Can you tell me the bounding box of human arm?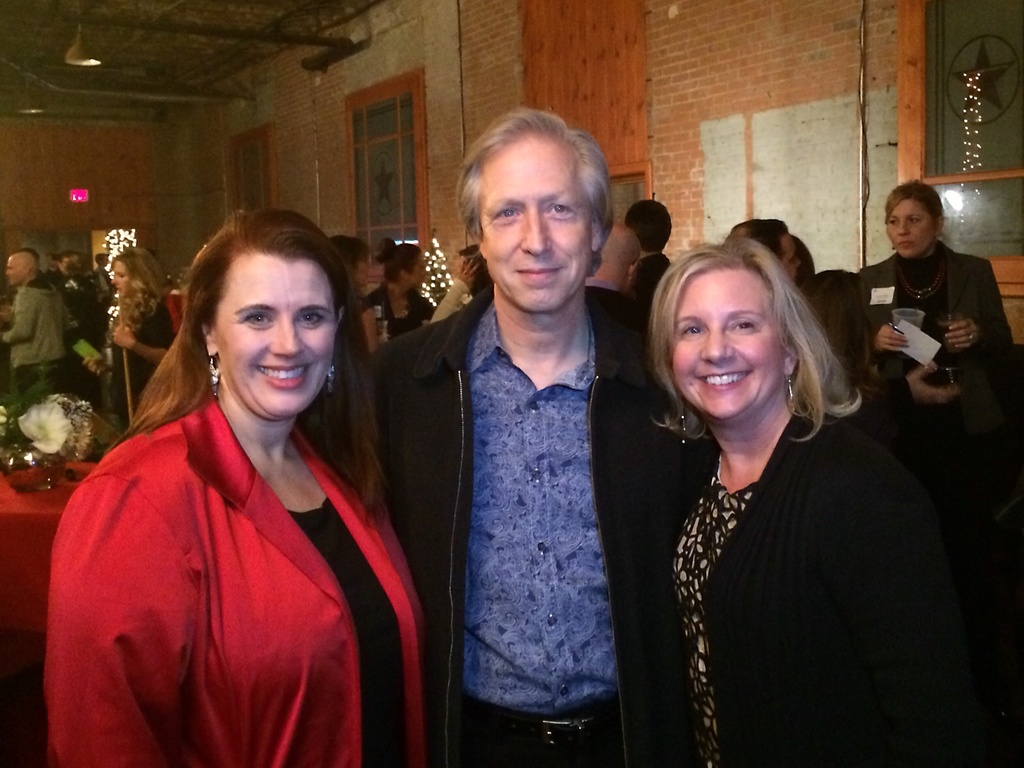
x1=6, y1=287, x2=38, y2=345.
